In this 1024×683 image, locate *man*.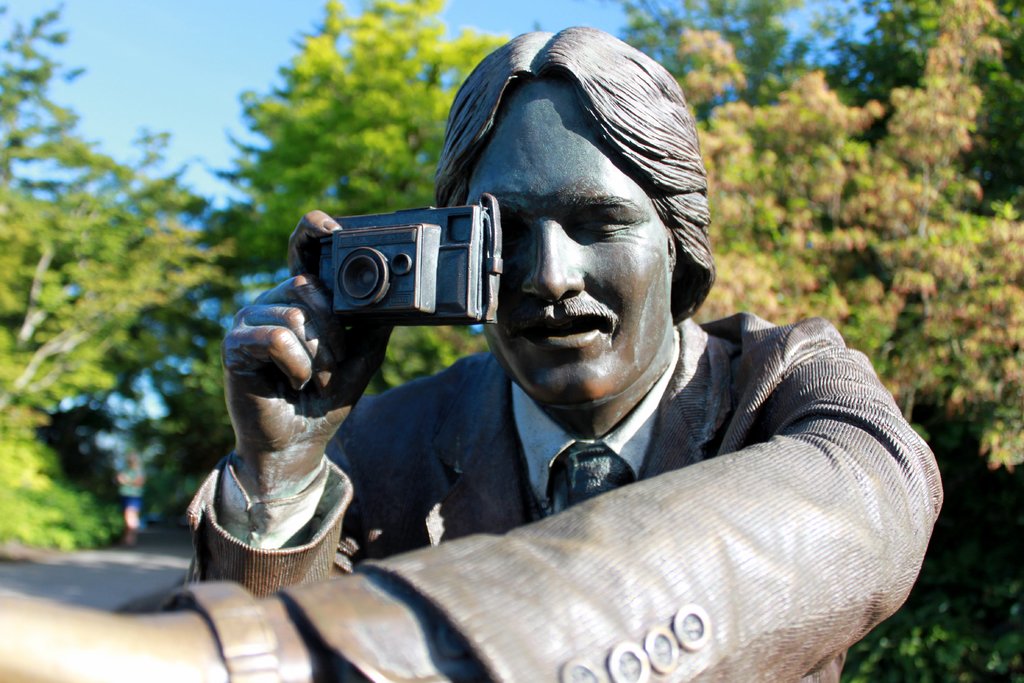
Bounding box: [183,24,953,676].
